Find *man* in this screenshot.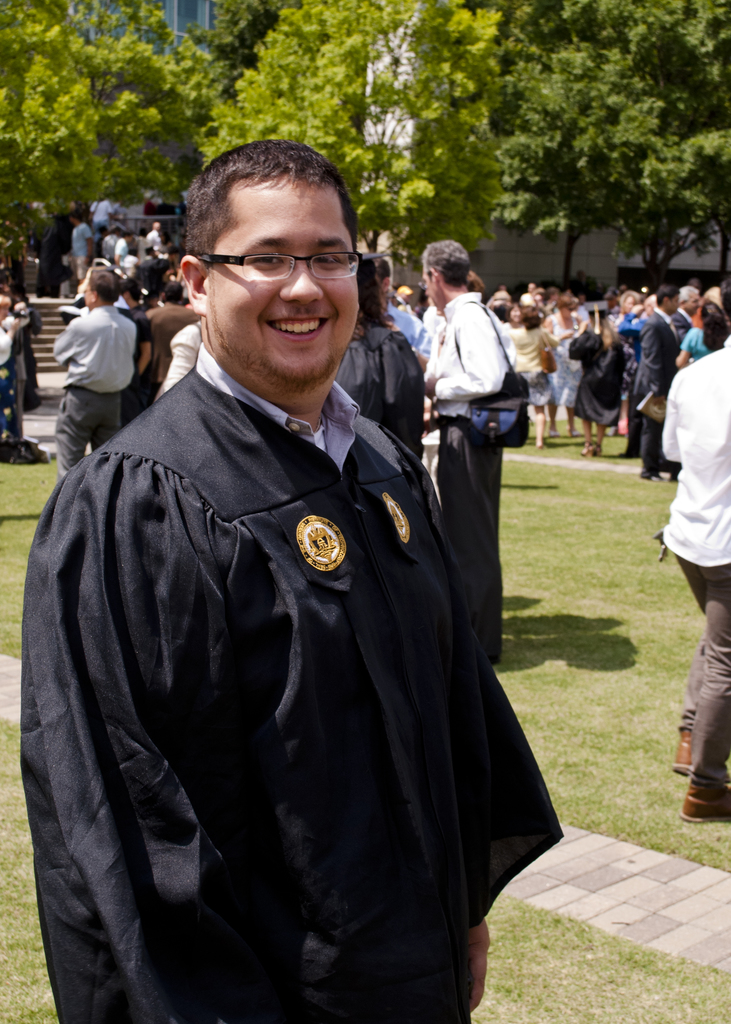
The bounding box for *man* is x1=666 y1=287 x2=700 y2=347.
